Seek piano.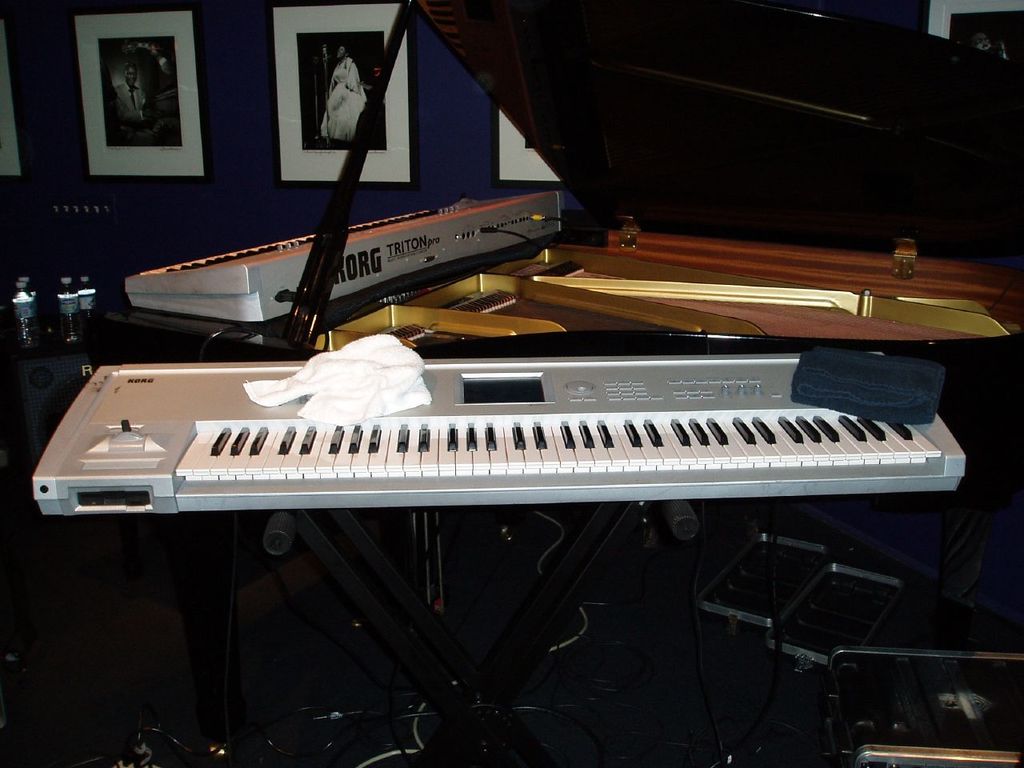
233:0:1023:767.
